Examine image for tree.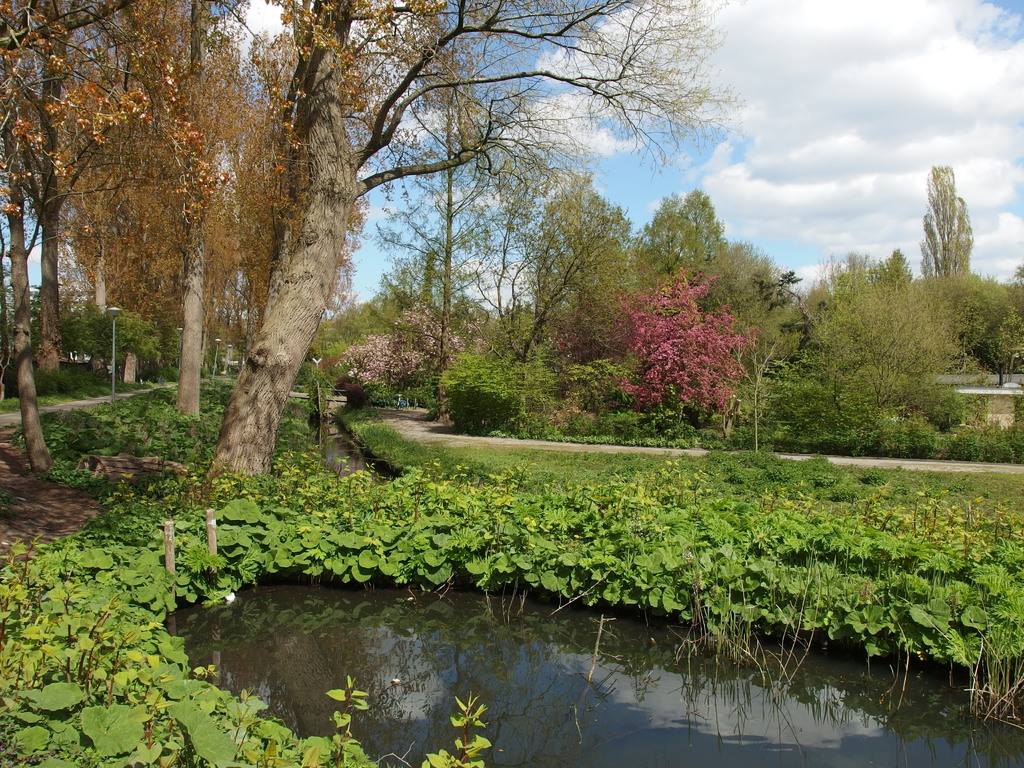
Examination result: 170 3 257 438.
